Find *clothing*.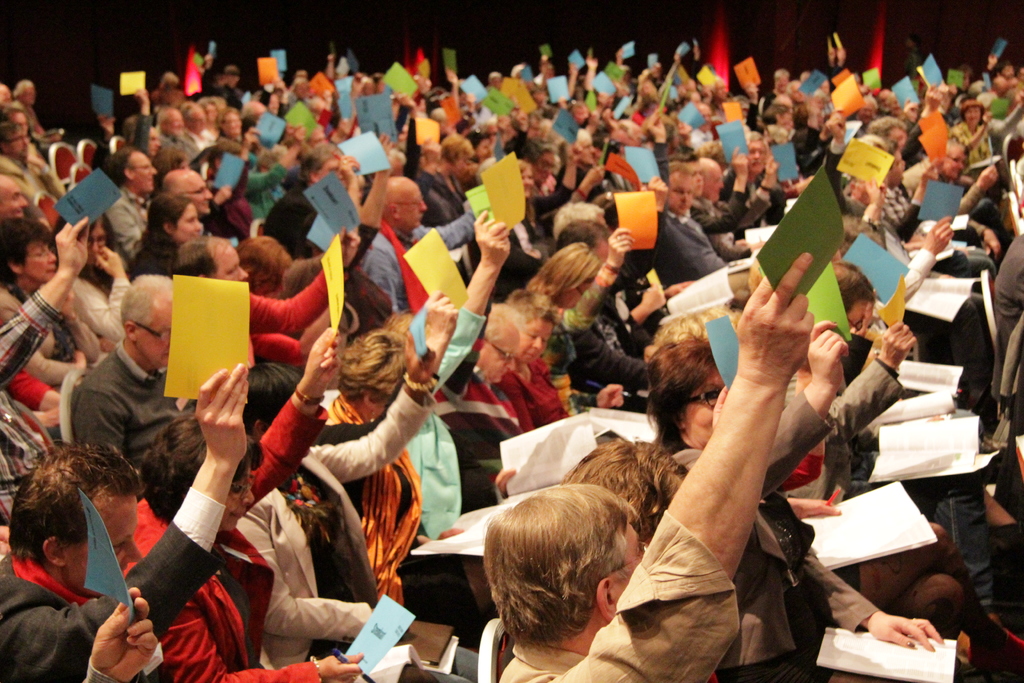
<box>0,493,230,682</box>.
